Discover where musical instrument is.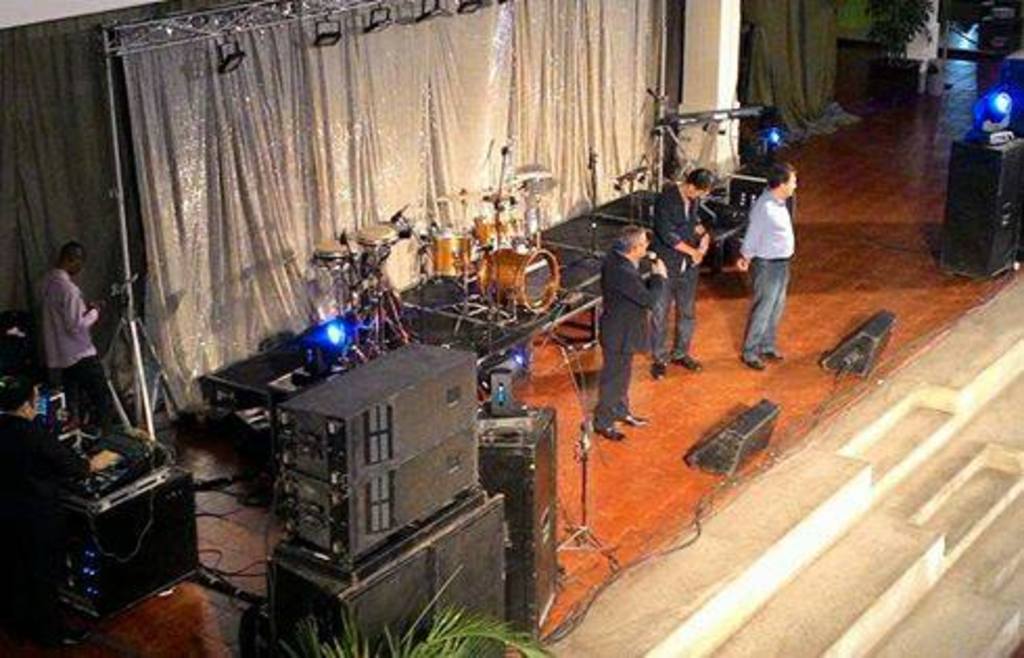
Discovered at [x1=481, y1=240, x2=562, y2=309].
